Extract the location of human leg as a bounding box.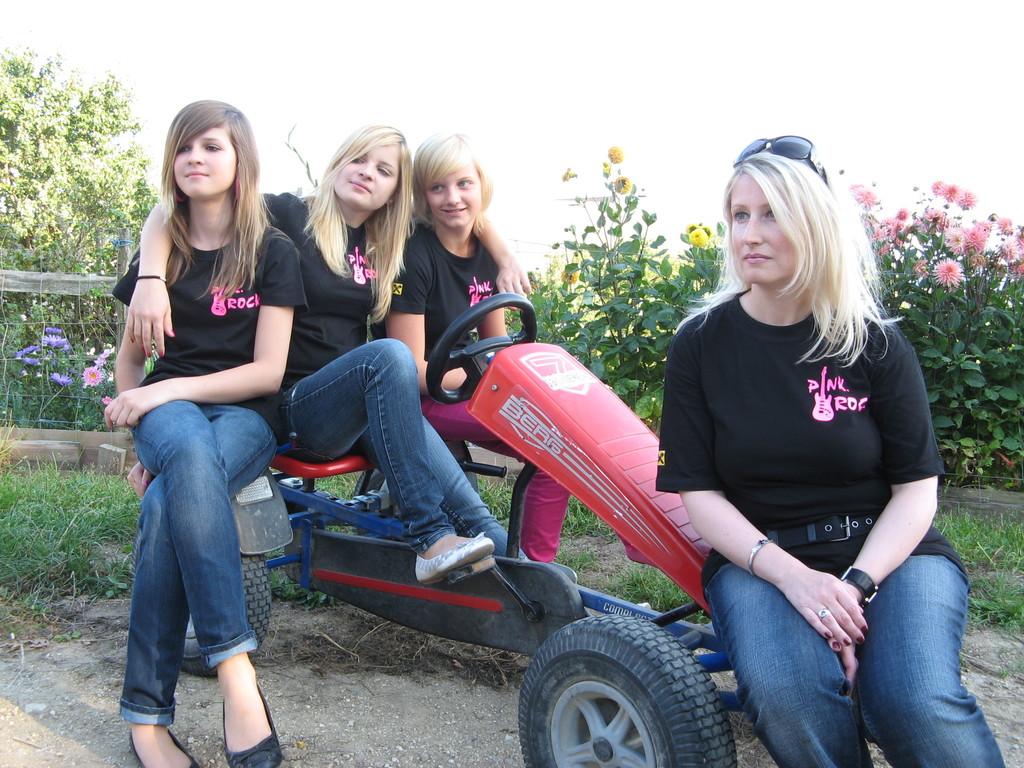
bbox=(110, 355, 279, 757).
